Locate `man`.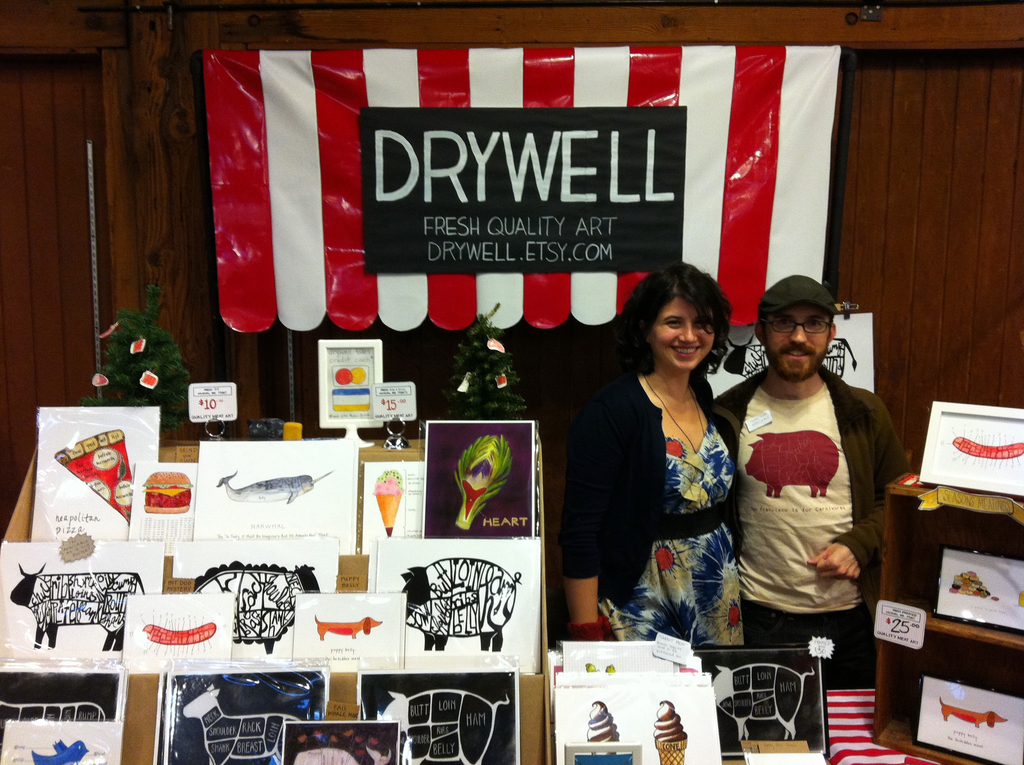
Bounding box: locate(711, 273, 903, 704).
